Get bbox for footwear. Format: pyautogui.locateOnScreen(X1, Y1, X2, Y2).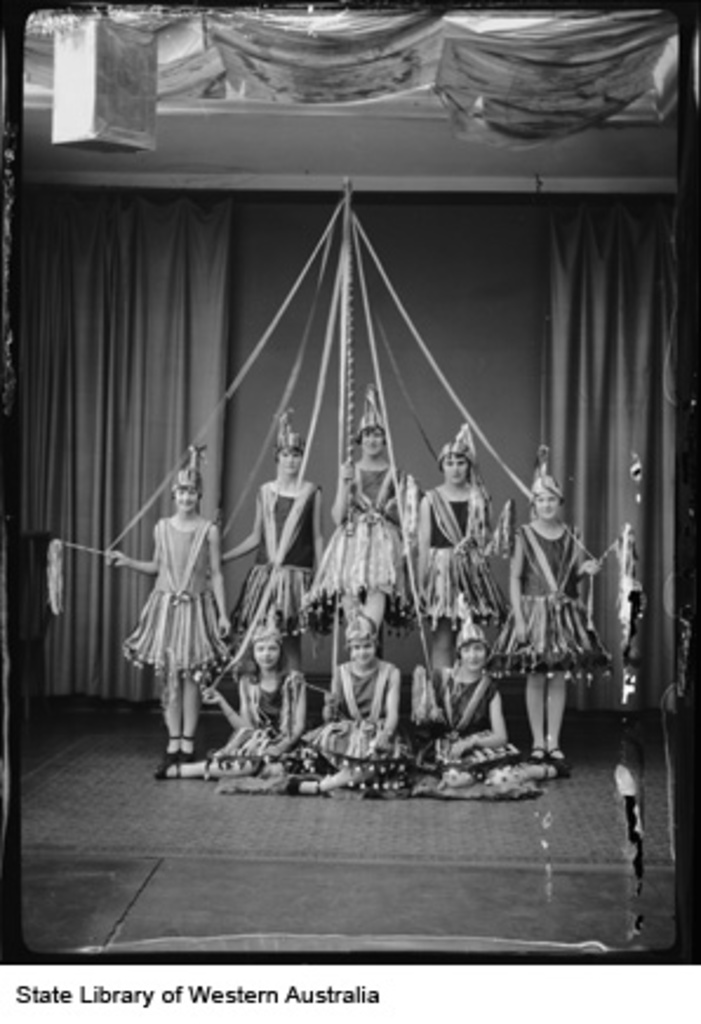
pyautogui.locateOnScreen(287, 772, 320, 796).
